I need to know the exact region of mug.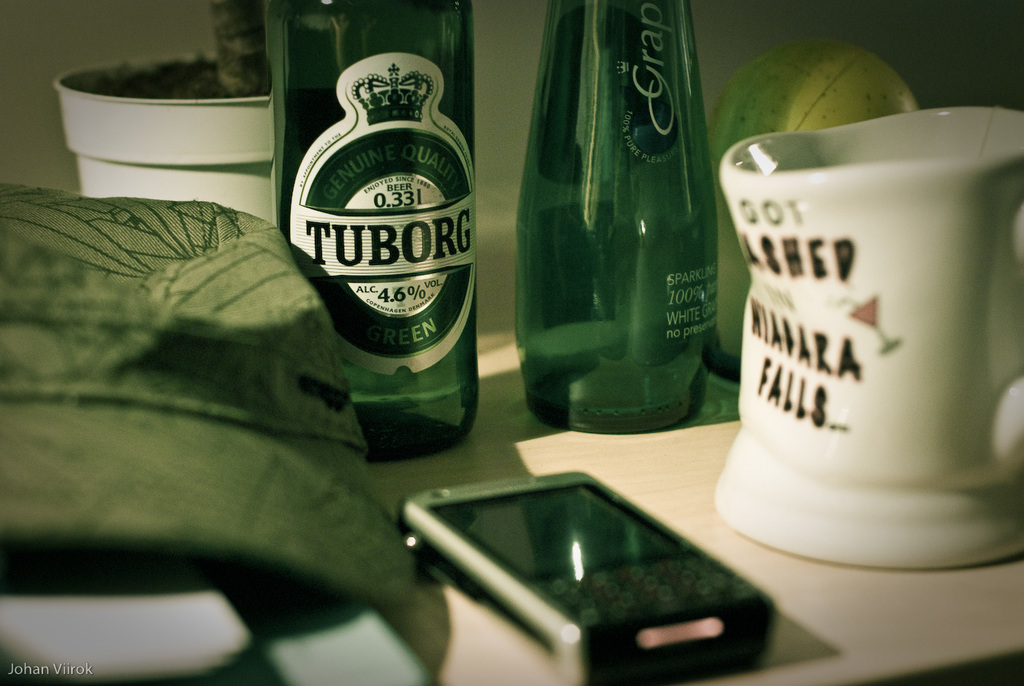
Region: [left=710, top=108, right=1023, bottom=572].
